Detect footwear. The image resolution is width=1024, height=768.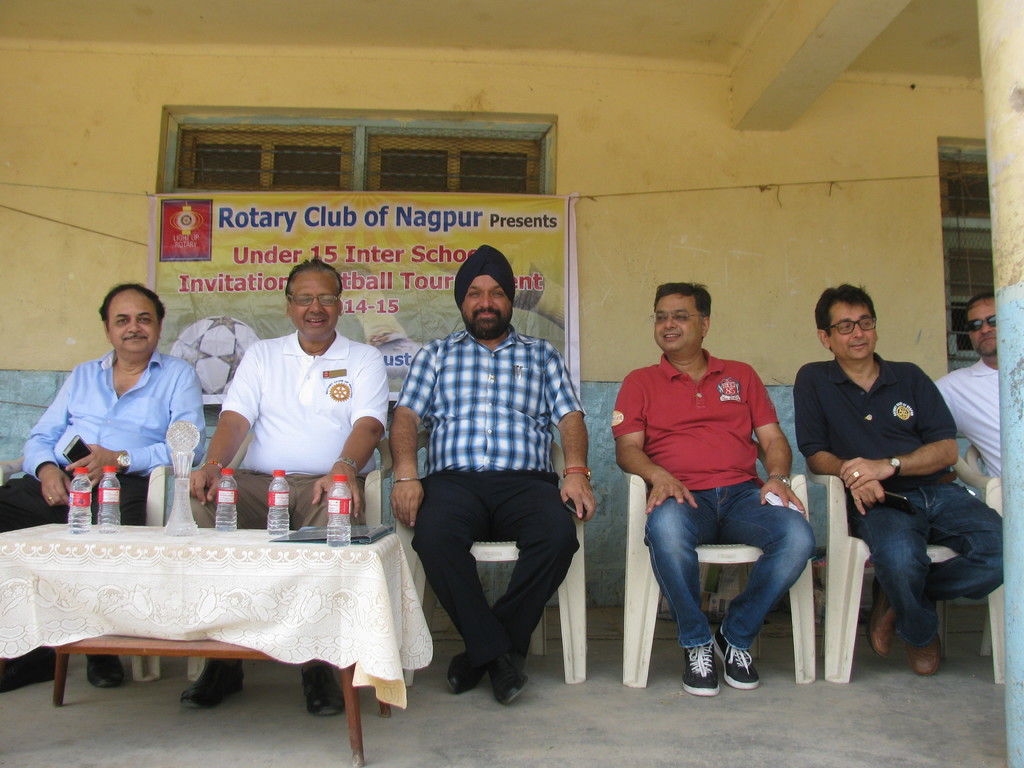
bbox=[872, 582, 897, 659].
